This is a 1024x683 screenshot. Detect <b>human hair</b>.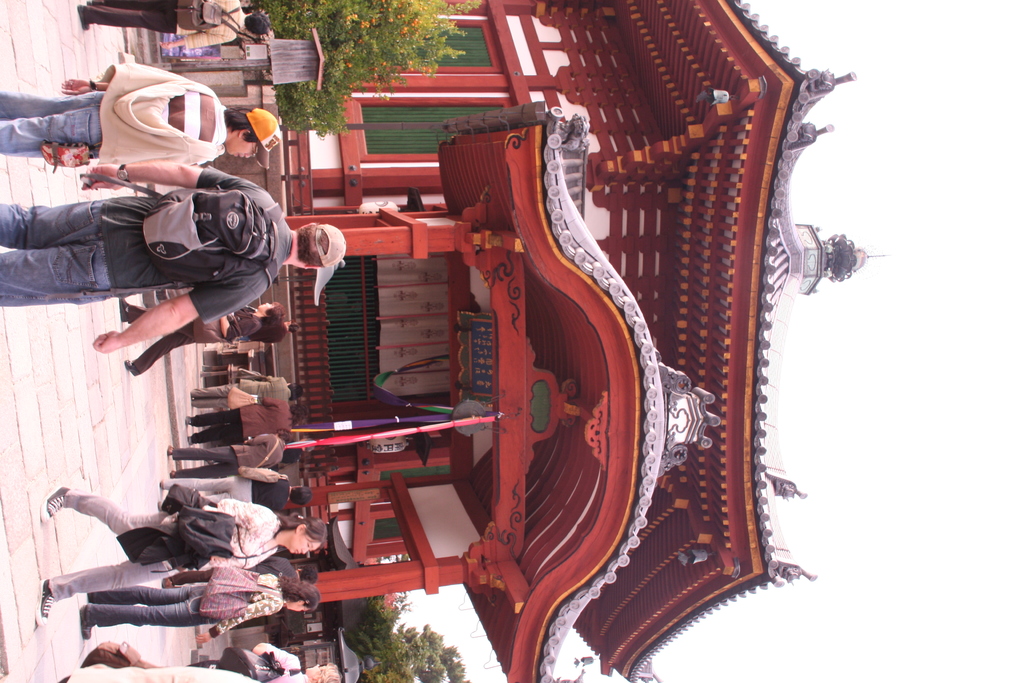
(275,510,328,552).
